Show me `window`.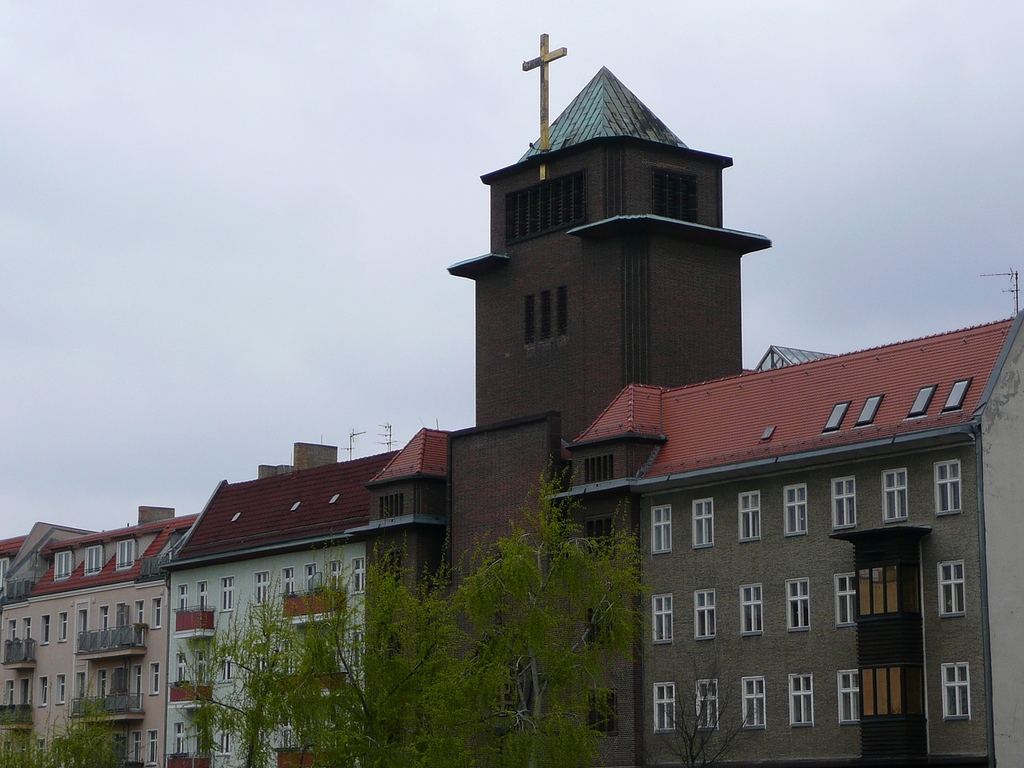
`window` is here: <box>350,630,360,670</box>.
